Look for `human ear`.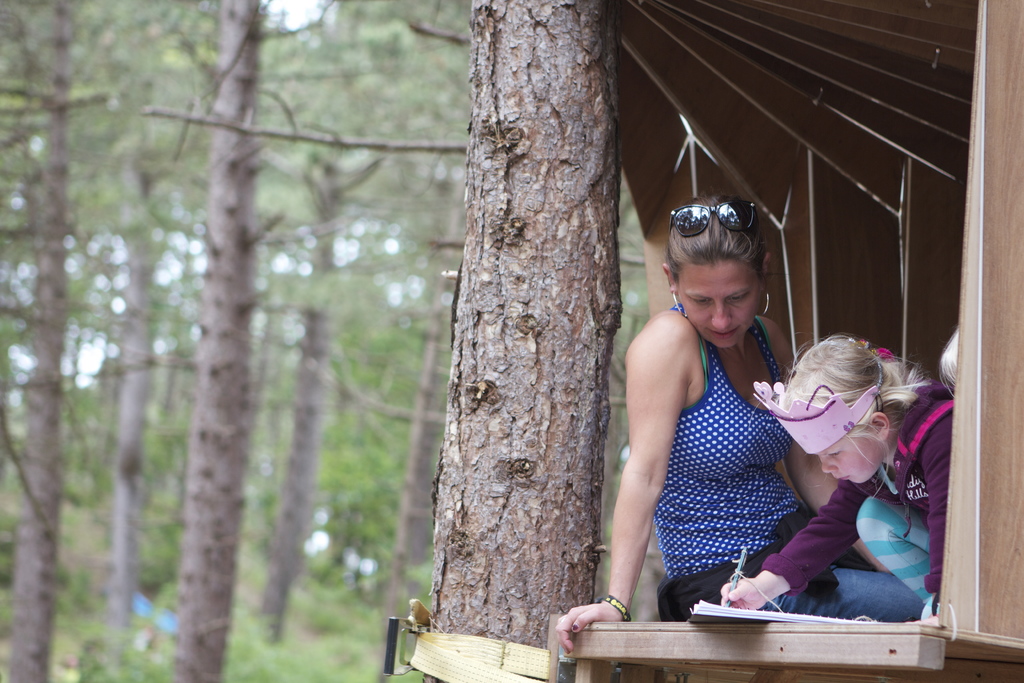
Found: [left=869, top=410, right=890, bottom=440].
